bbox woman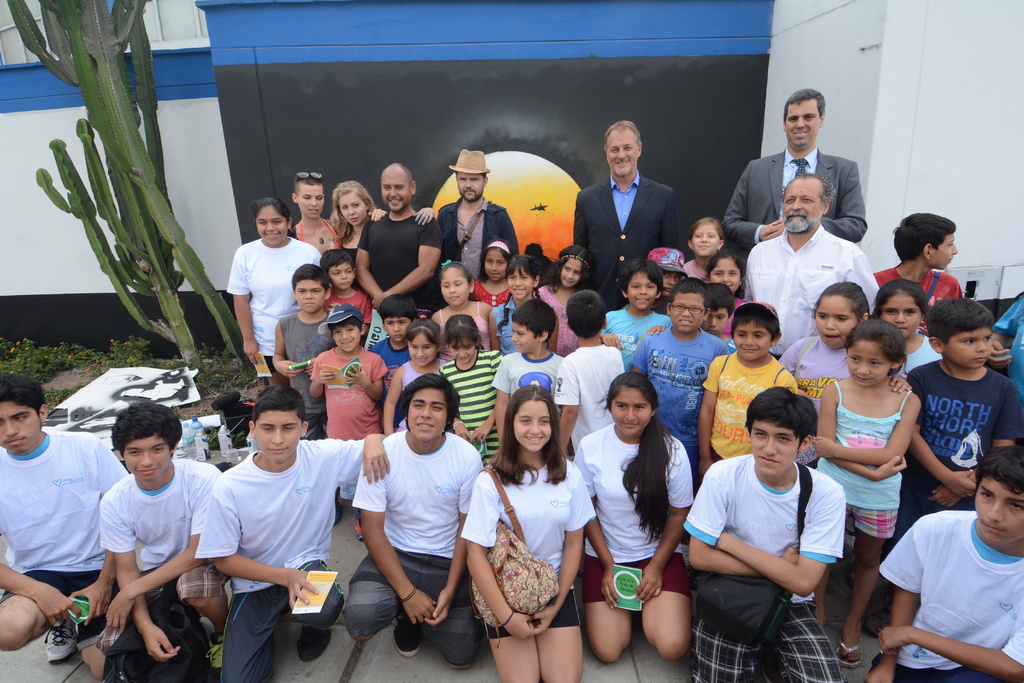
crop(570, 367, 692, 663)
